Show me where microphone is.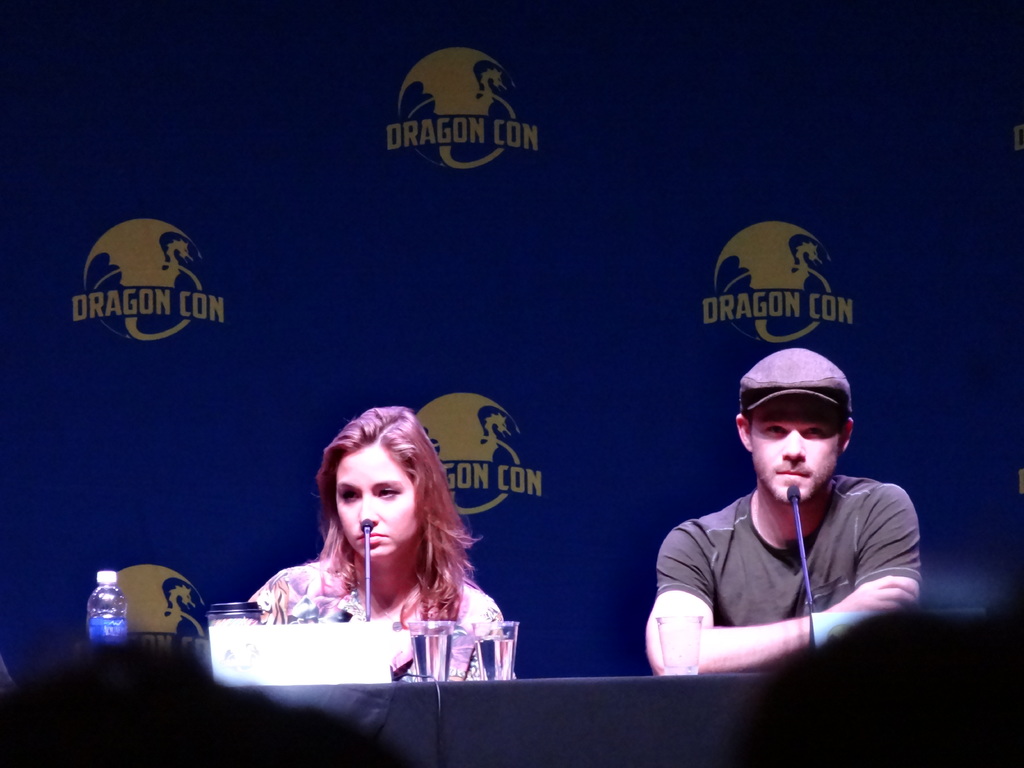
microphone is at bbox=[361, 521, 376, 534].
